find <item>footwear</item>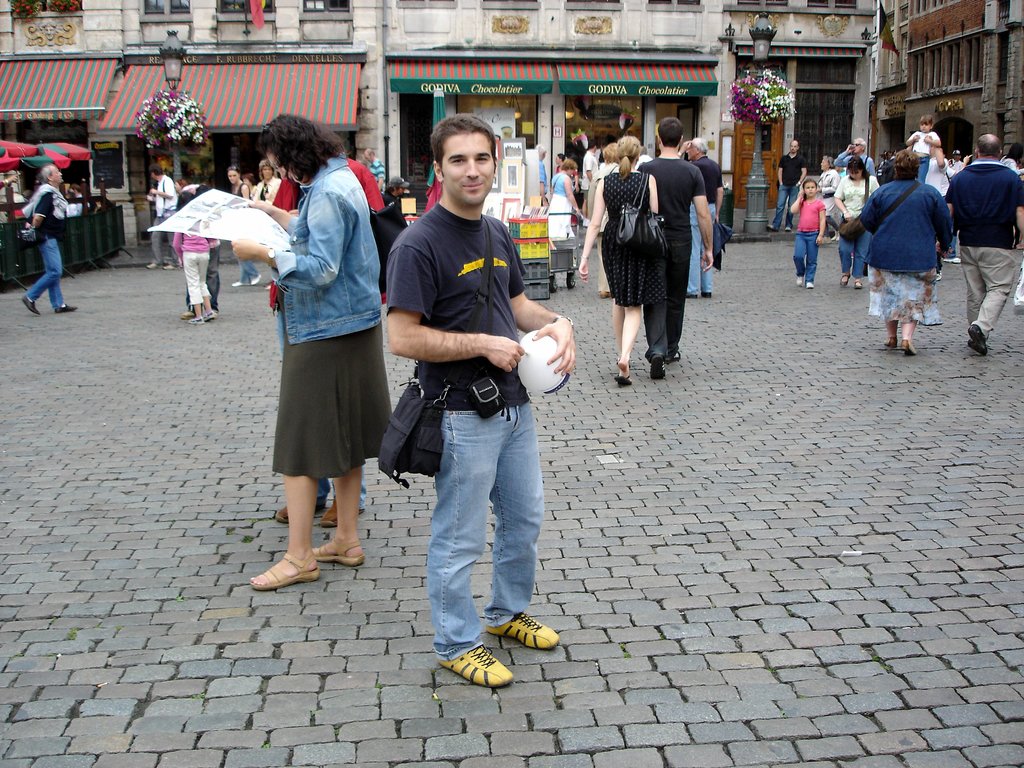
rect(649, 355, 668, 381)
